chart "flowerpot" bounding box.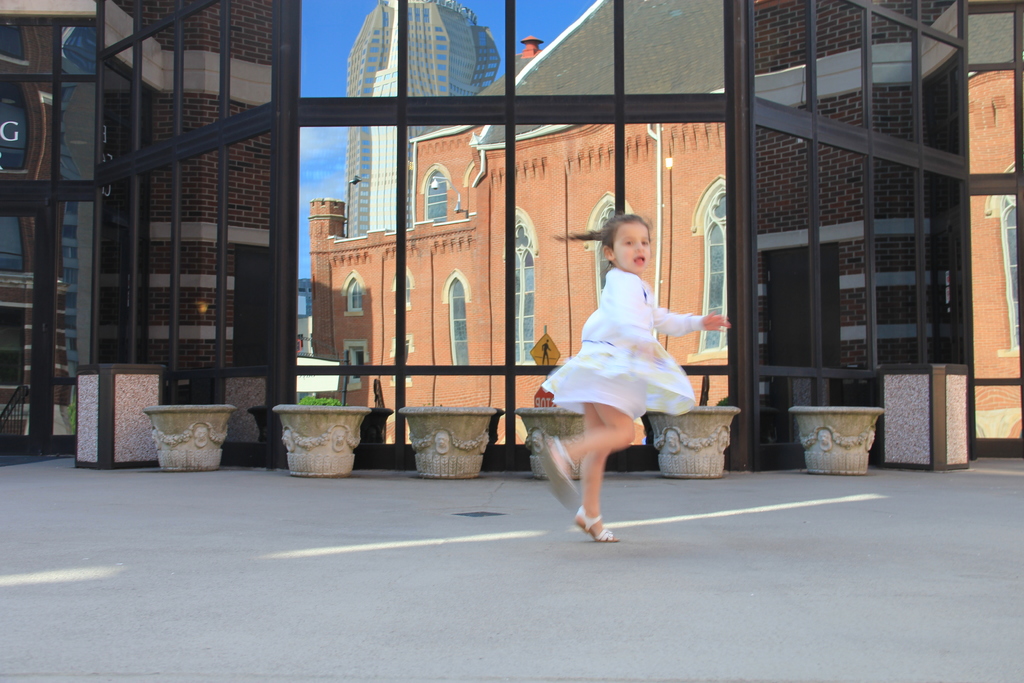
Charted: select_region(145, 402, 229, 468).
